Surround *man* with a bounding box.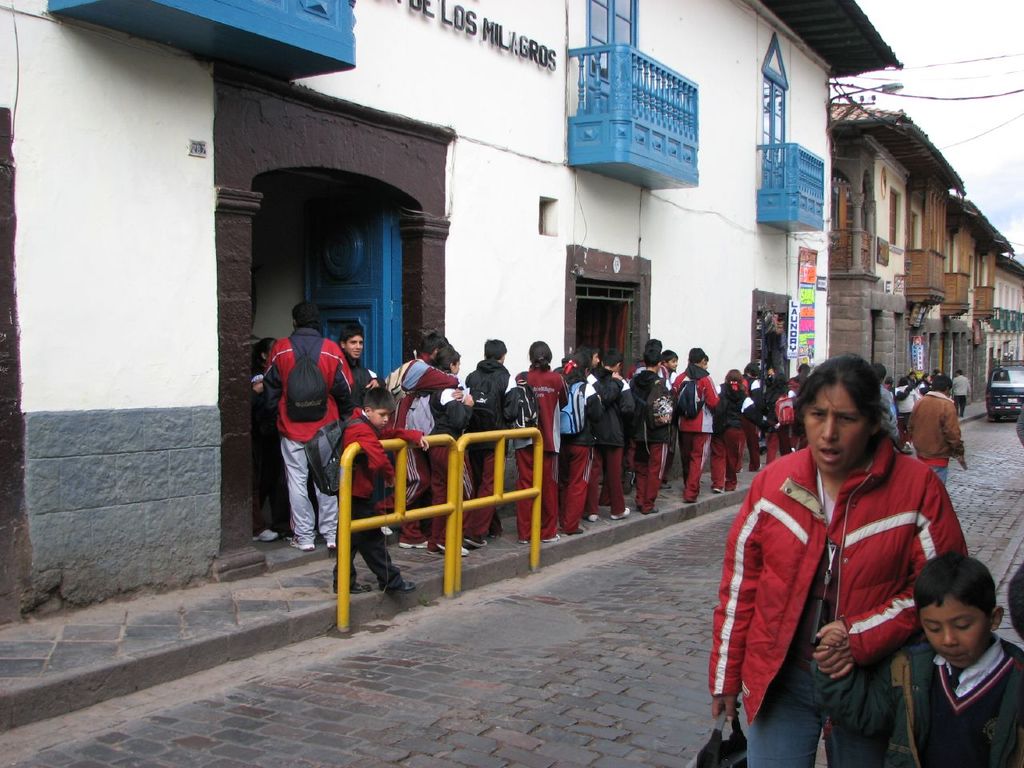
l=249, t=302, r=337, b=552.
